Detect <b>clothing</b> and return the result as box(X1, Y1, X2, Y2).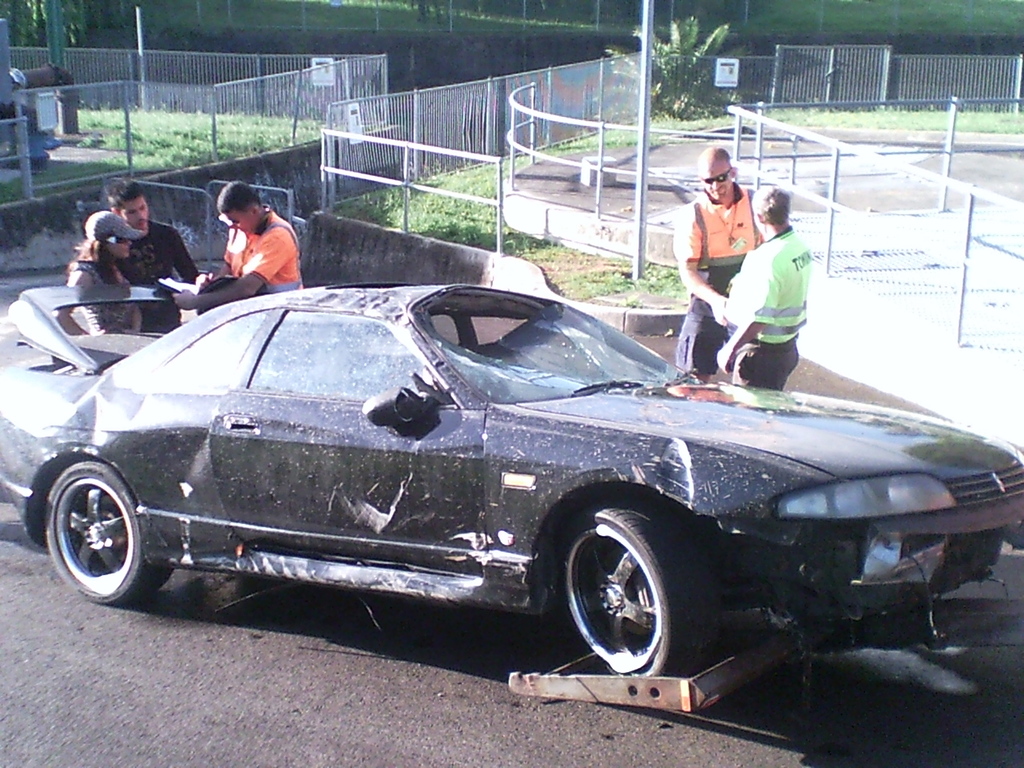
box(731, 203, 825, 367).
